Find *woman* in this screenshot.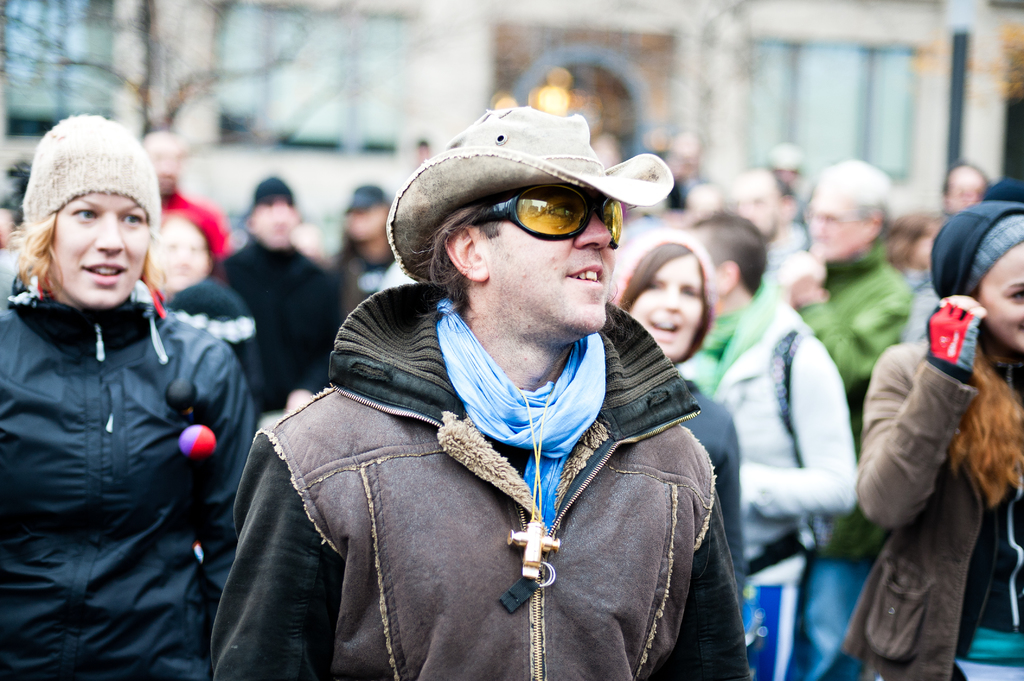
The bounding box for *woman* is crop(1, 104, 244, 680).
